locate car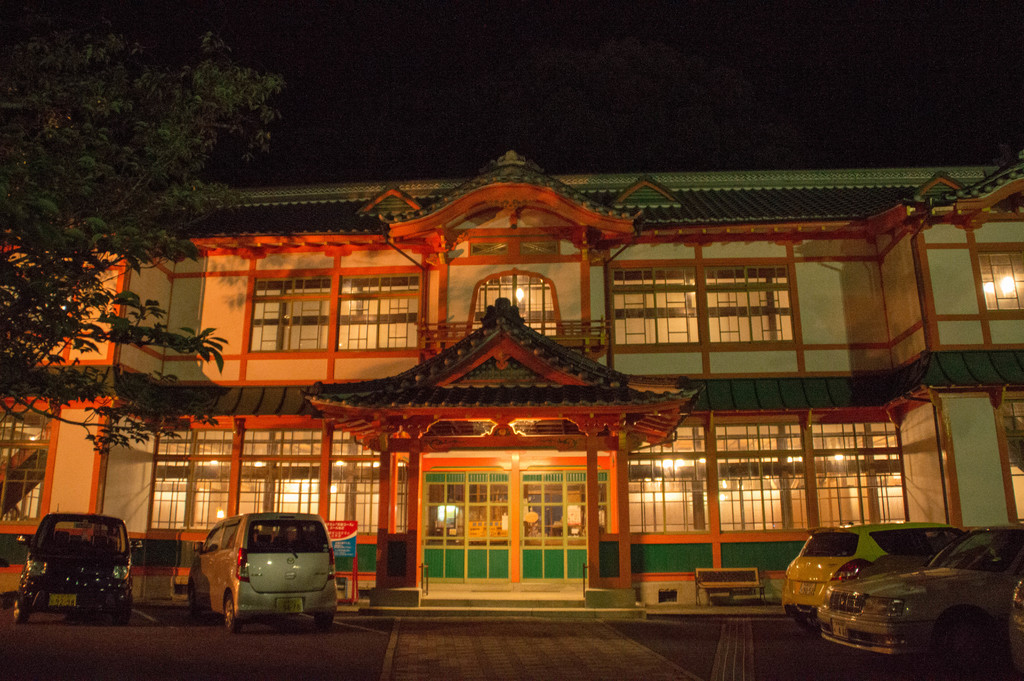
[17, 504, 144, 627]
